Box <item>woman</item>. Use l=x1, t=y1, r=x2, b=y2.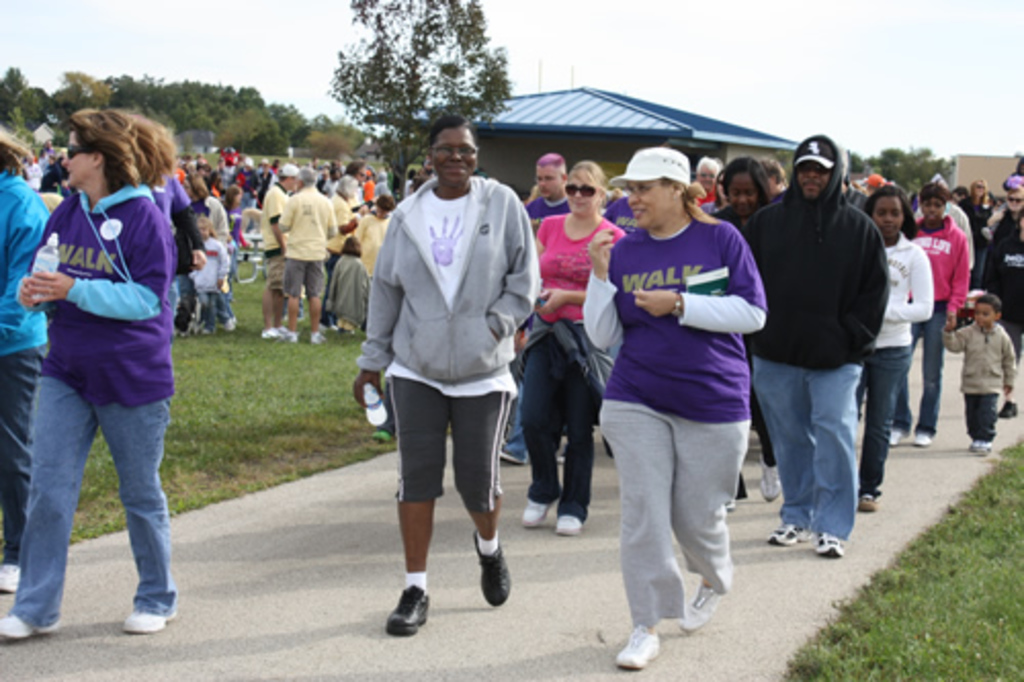
l=326, t=170, r=371, b=287.
